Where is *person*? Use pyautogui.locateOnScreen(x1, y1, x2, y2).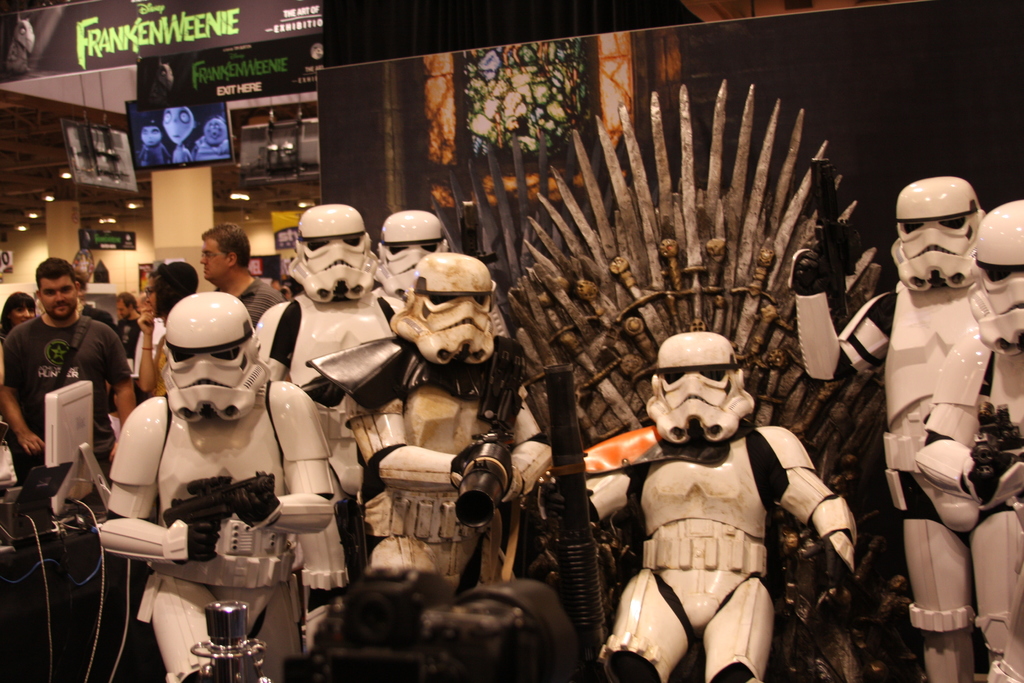
pyautogui.locateOnScreen(197, 219, 287, 330).
